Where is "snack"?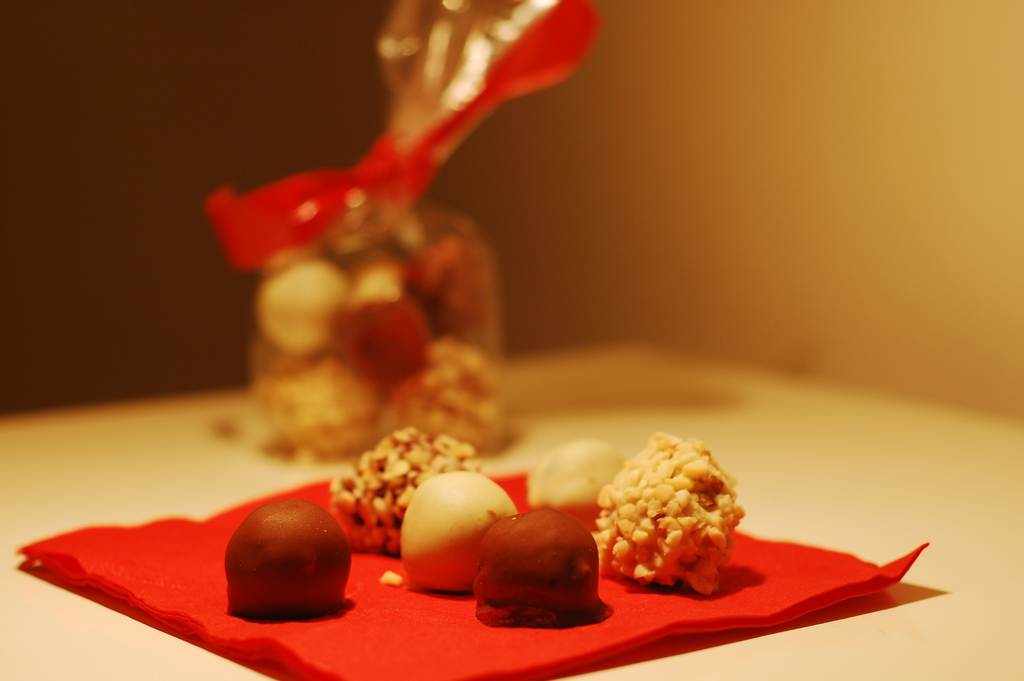
region(597, 448, 758, 605).
